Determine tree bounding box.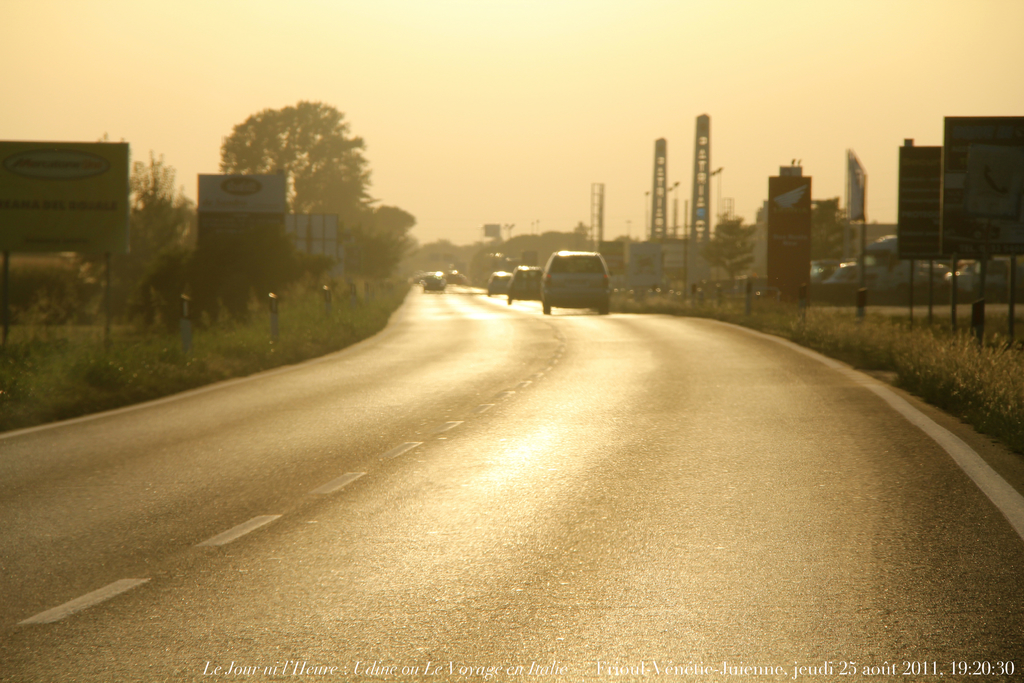
Determined: [218, 95, 394, 217].
